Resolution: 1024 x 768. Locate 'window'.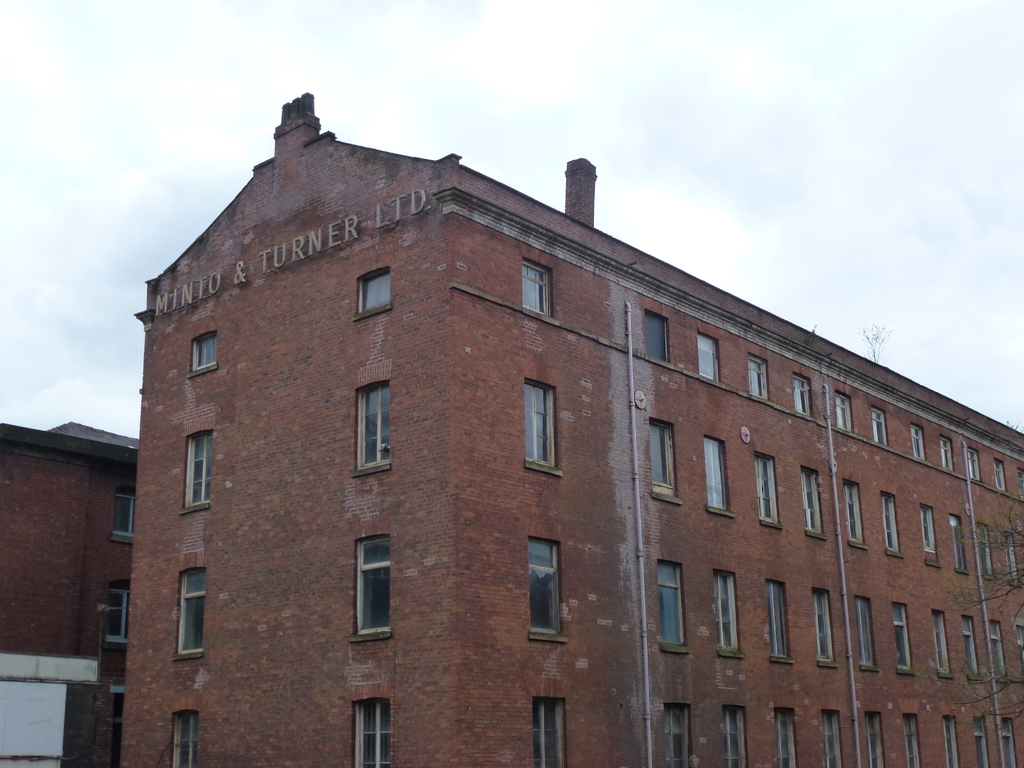
<bbox>801, 470, 826, 538</bbox>.
